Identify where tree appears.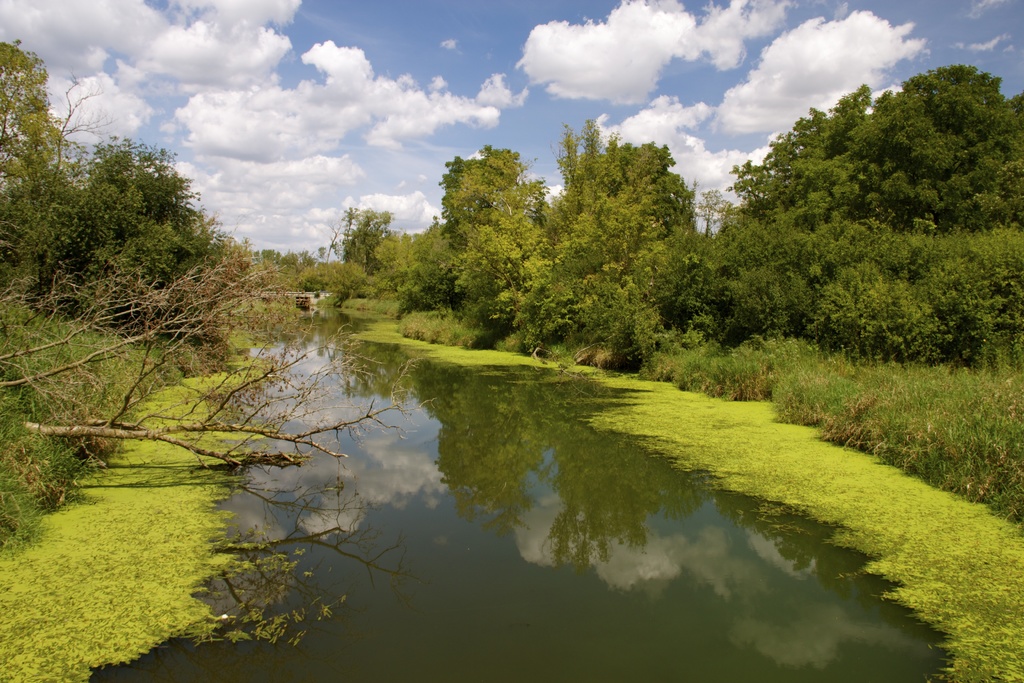
Appears at {"x1": 330, "y1": 204, "x2": 404, "y2": 278}.
